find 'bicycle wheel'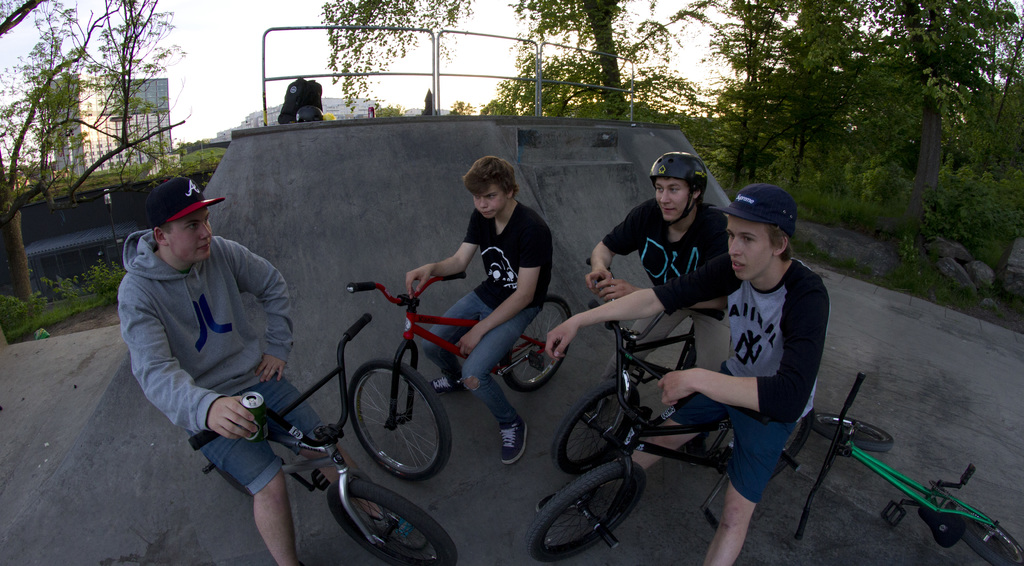
left=329, top=365, right=449, bottom=492
